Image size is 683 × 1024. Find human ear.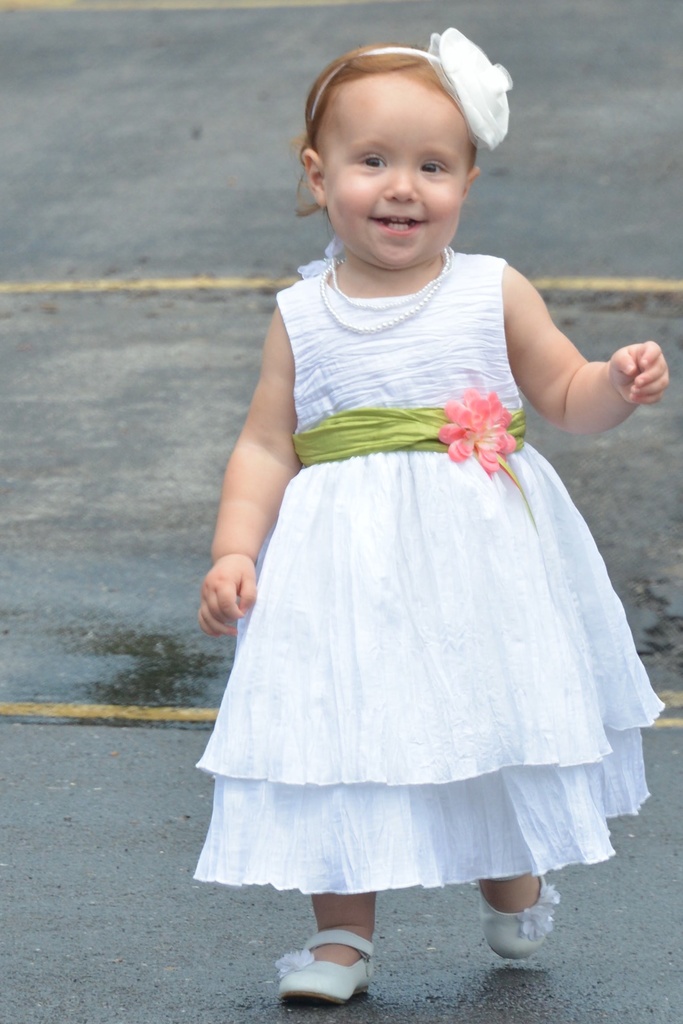
box=[299, 151, 324, 207].
